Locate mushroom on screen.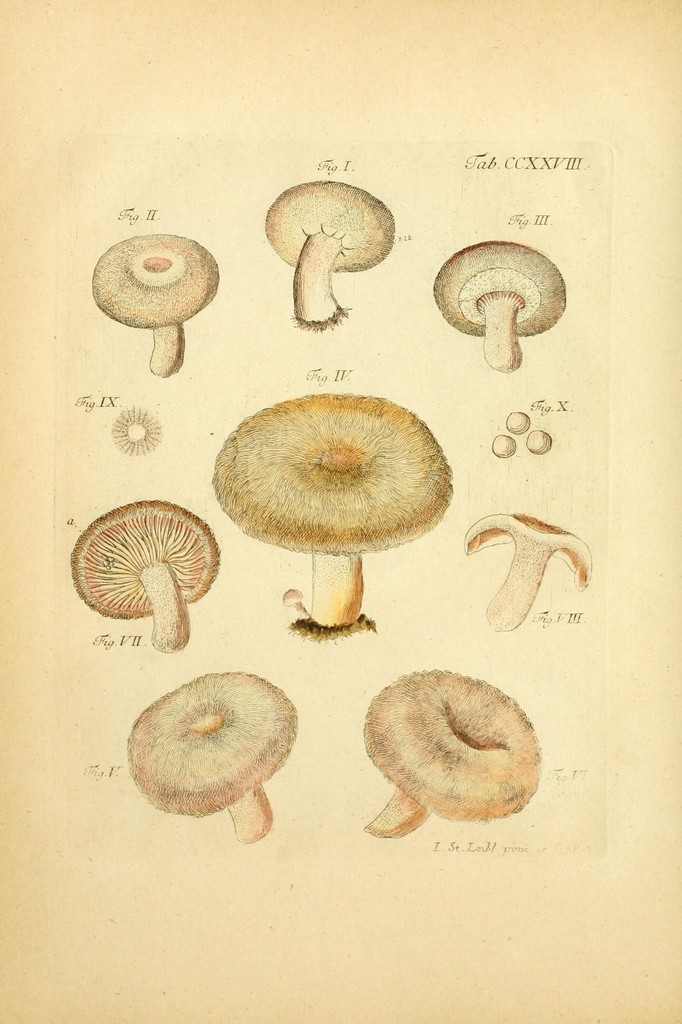
On screen at locate(428, 237, 568, 375).
